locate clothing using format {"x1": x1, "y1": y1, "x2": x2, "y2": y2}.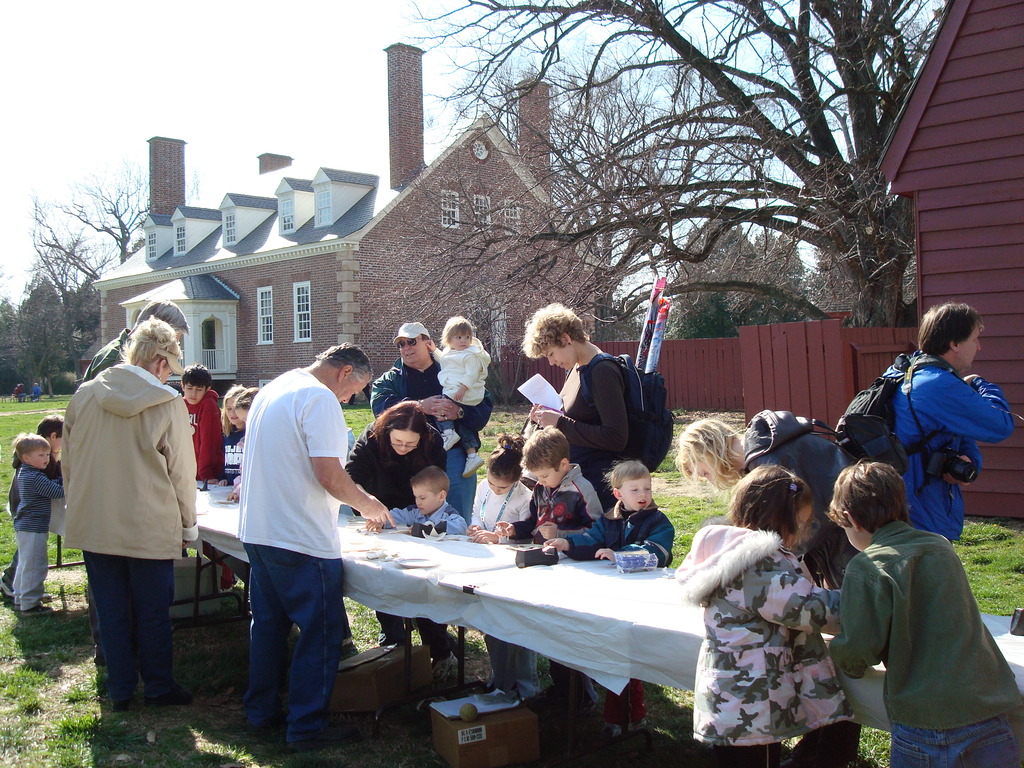
{"x1": 5, "y1": 445, "x2": 65, "y2": 586}.
